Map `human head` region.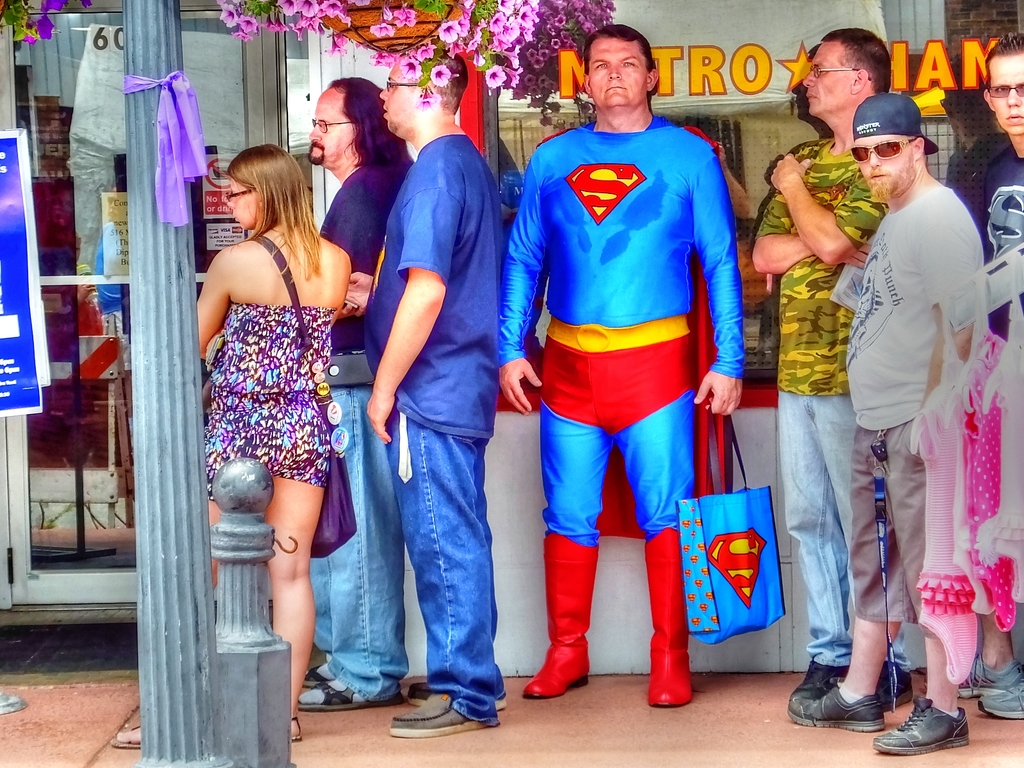
Mapped to (left=578, top=25, right=668, bottom=113).
